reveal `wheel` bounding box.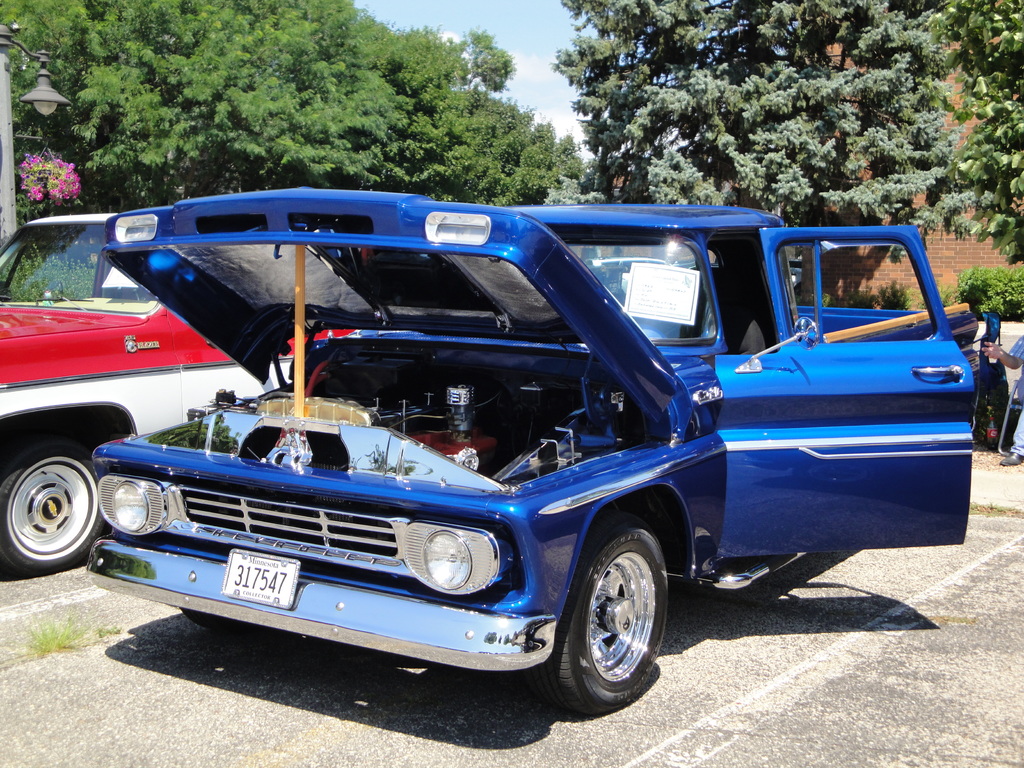
Revealed: {"left": 0, "top": 442, "right": 113, "bottom": 575}.
